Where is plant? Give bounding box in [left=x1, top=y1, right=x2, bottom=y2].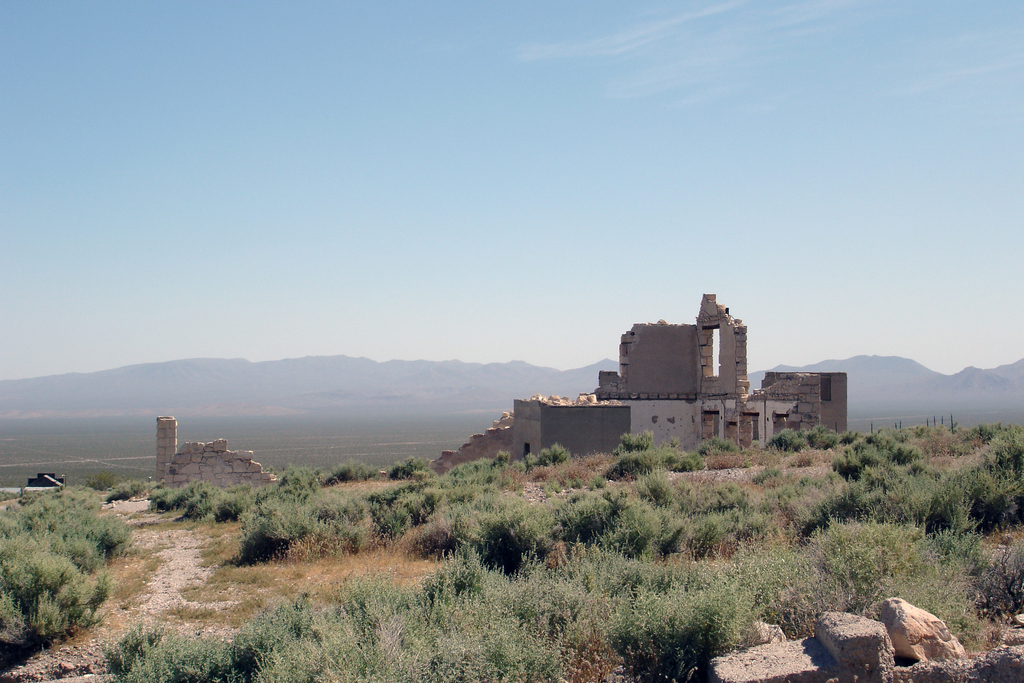
[left=392, top=450, right=435, bottom=481].
